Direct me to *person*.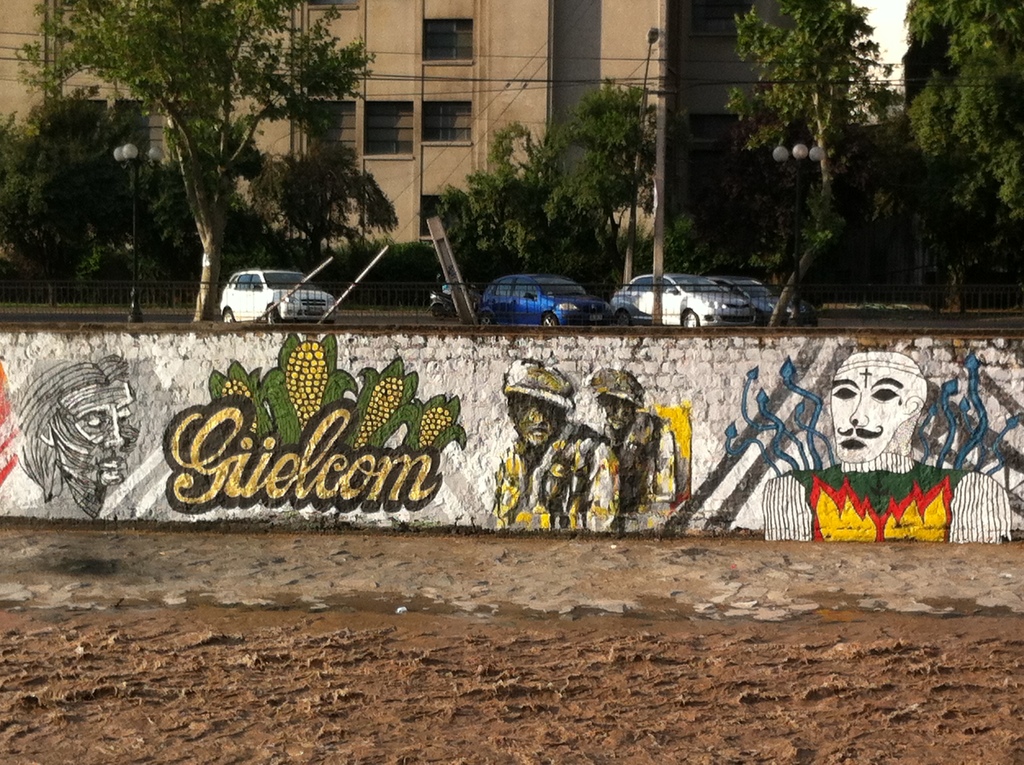
Direction: (x1=13, y1=354, x2=142, y2=529).
